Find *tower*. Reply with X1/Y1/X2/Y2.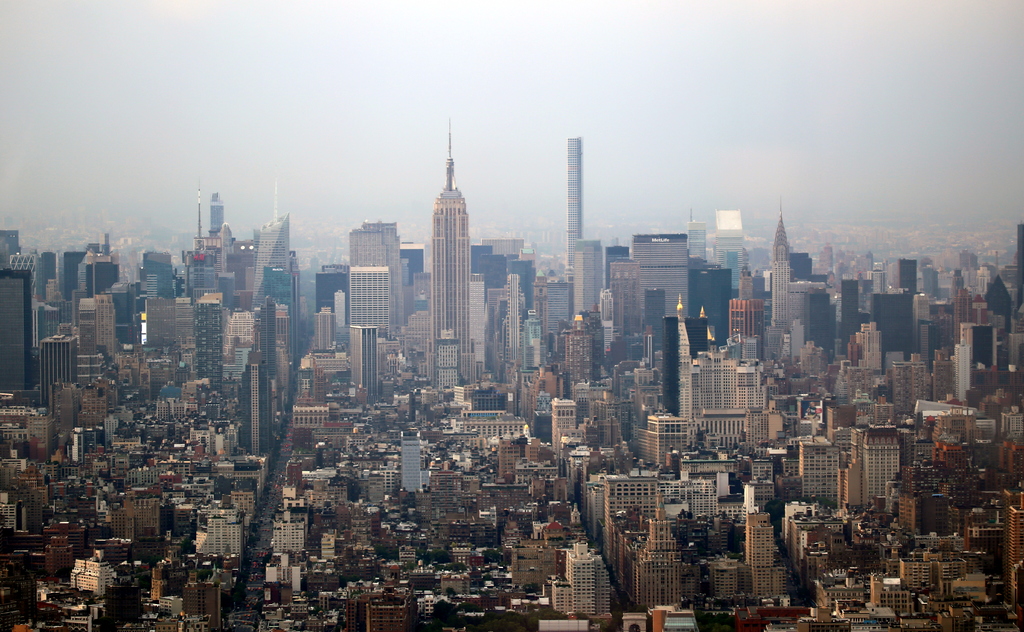
353/268/385/339.
